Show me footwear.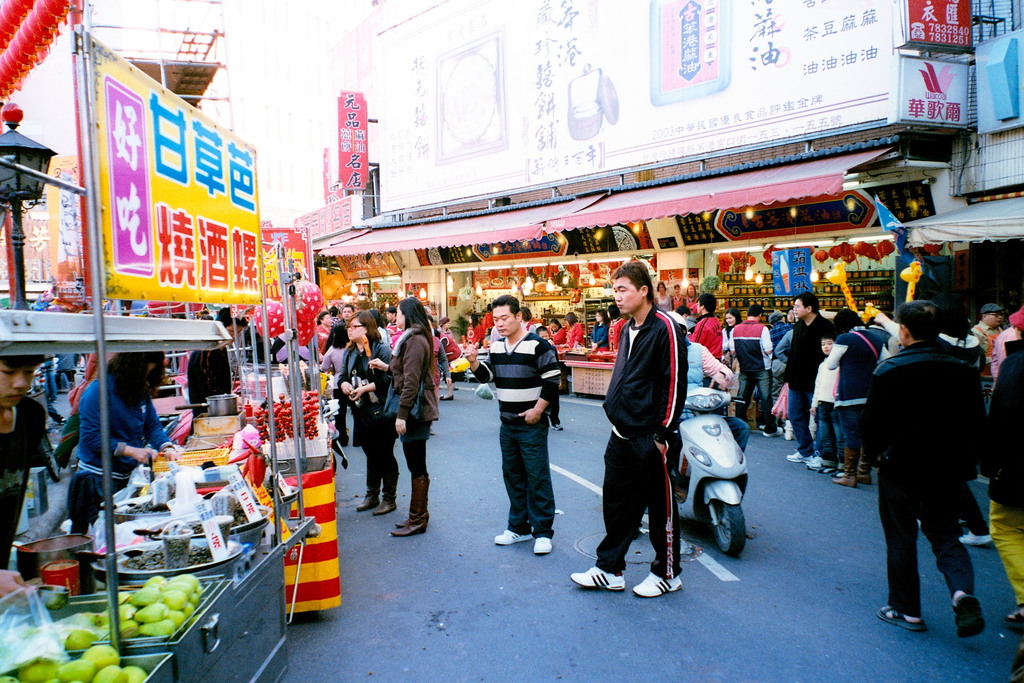
footwear is here: <box>395,473,429,534</box>.
